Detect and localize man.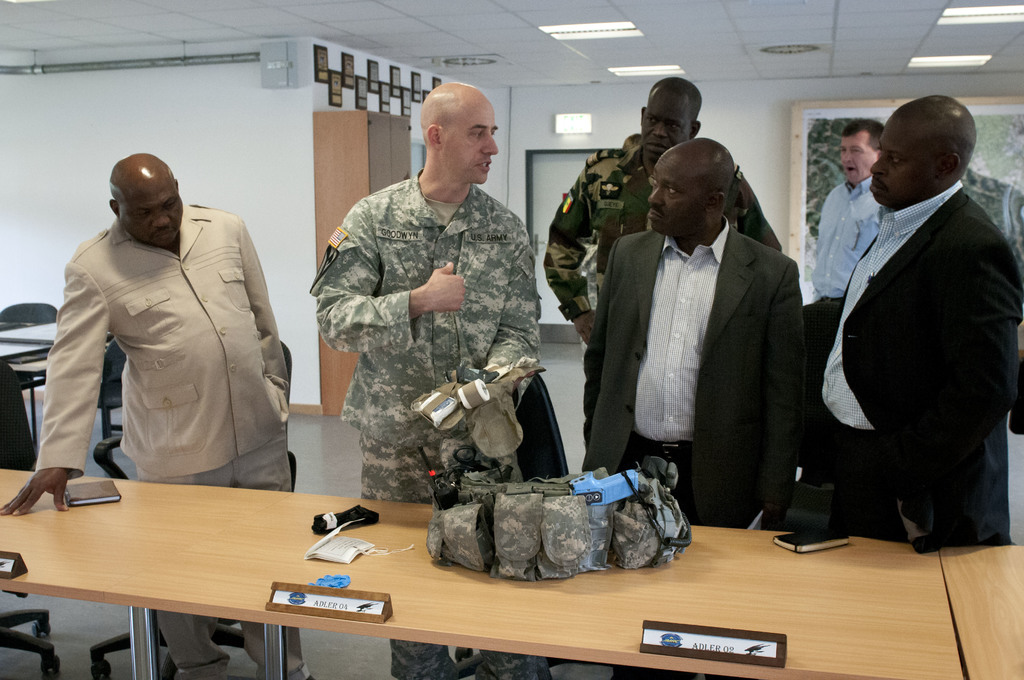
Localized at left=805, top=119, right=884, bottom=300.
